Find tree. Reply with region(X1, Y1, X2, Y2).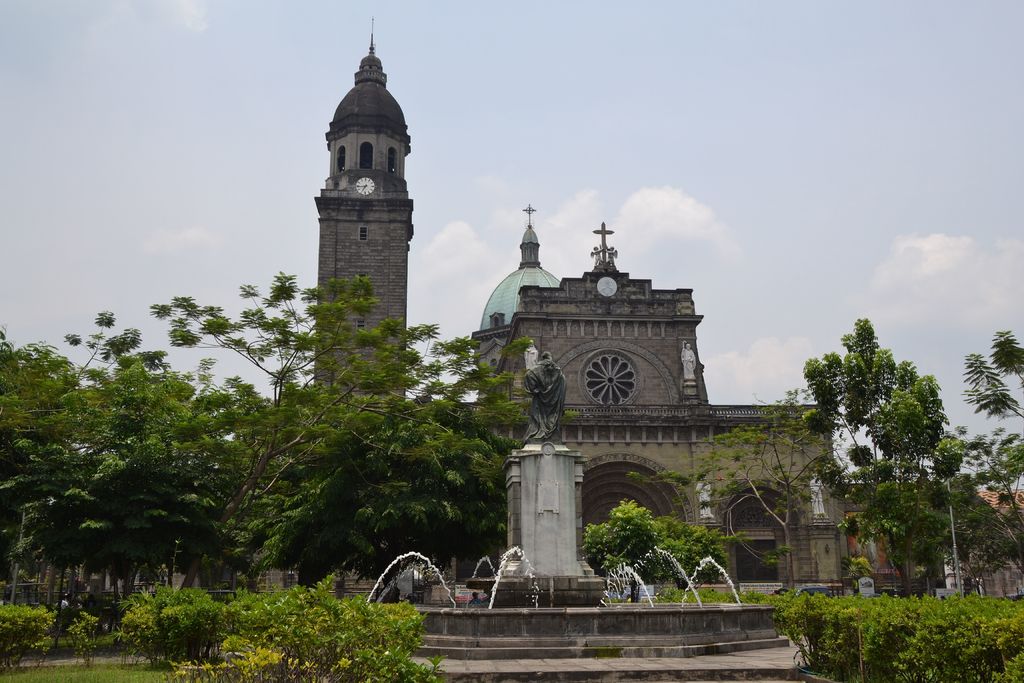
region(624, 378, 795, 588).
